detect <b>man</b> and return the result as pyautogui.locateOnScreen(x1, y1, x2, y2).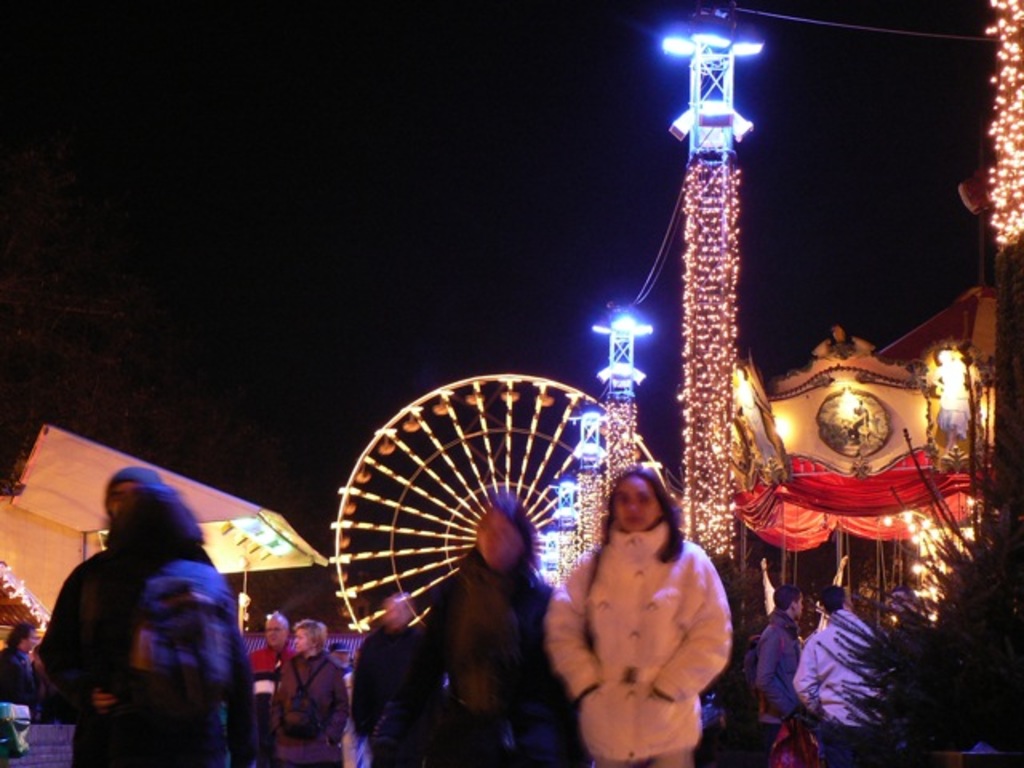
pyautogui.locateOnScreen(336, 635, 354, 677).
